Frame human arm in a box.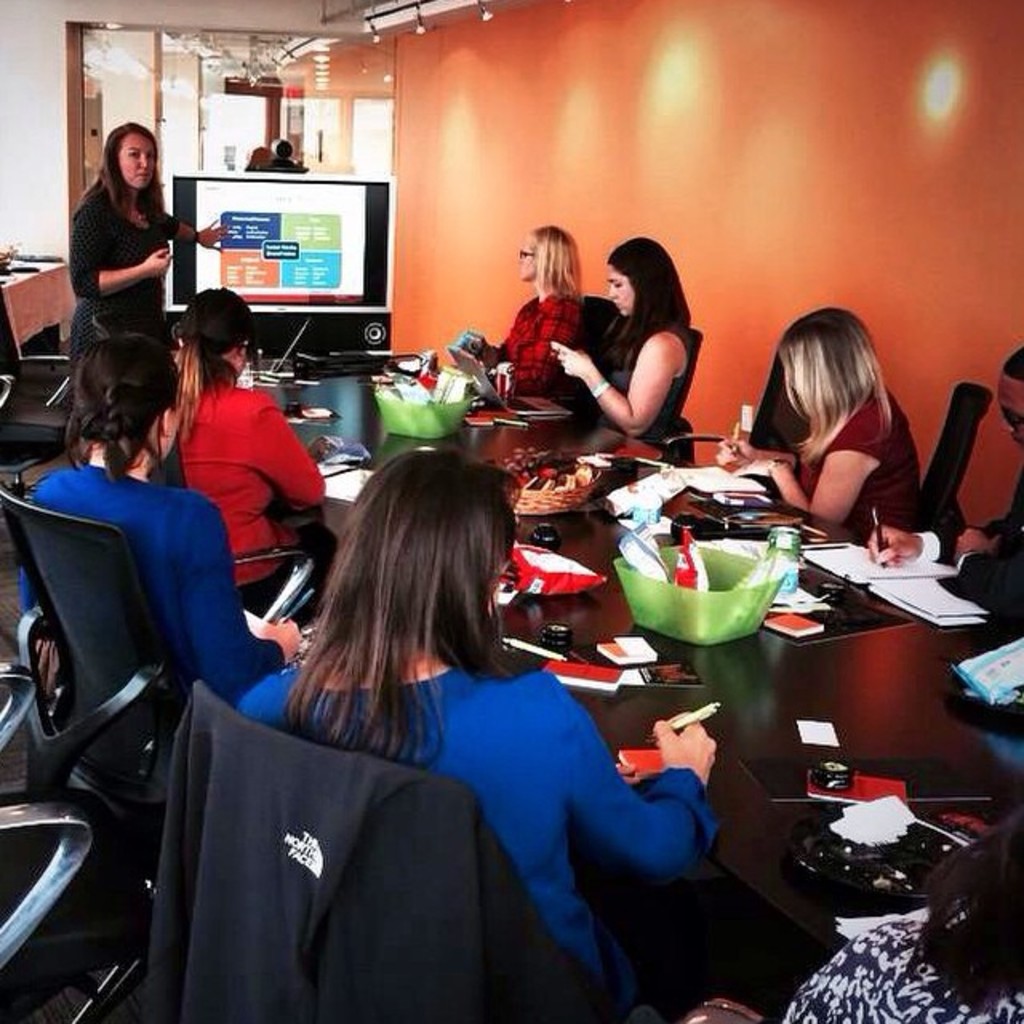
(left=730, top=430, right=882, bottom=530).
